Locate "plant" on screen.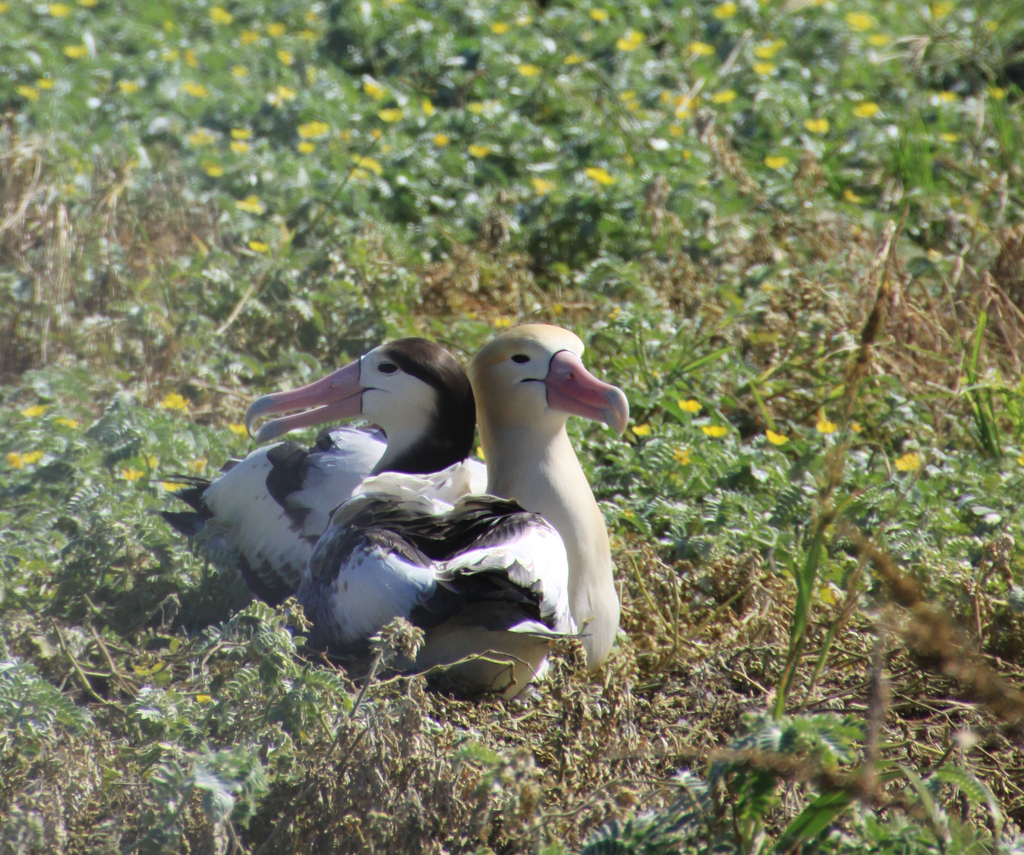
On screen at [left=0, top=0, right=1023, bottom=854].
